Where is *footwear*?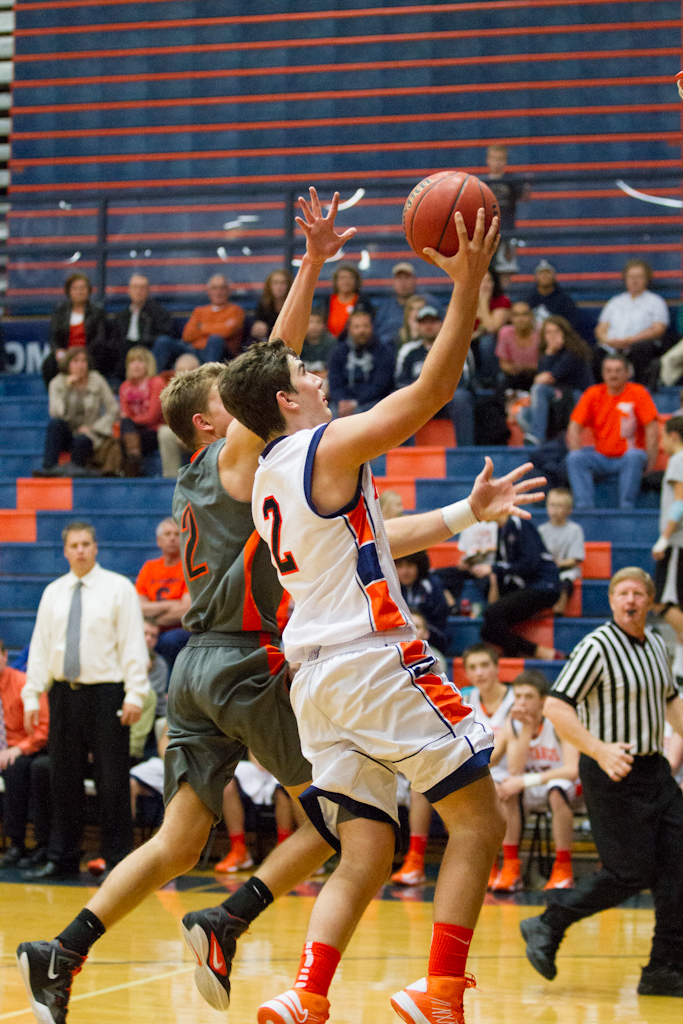
[x1=24, y1=847, x2=45, y2=874].
